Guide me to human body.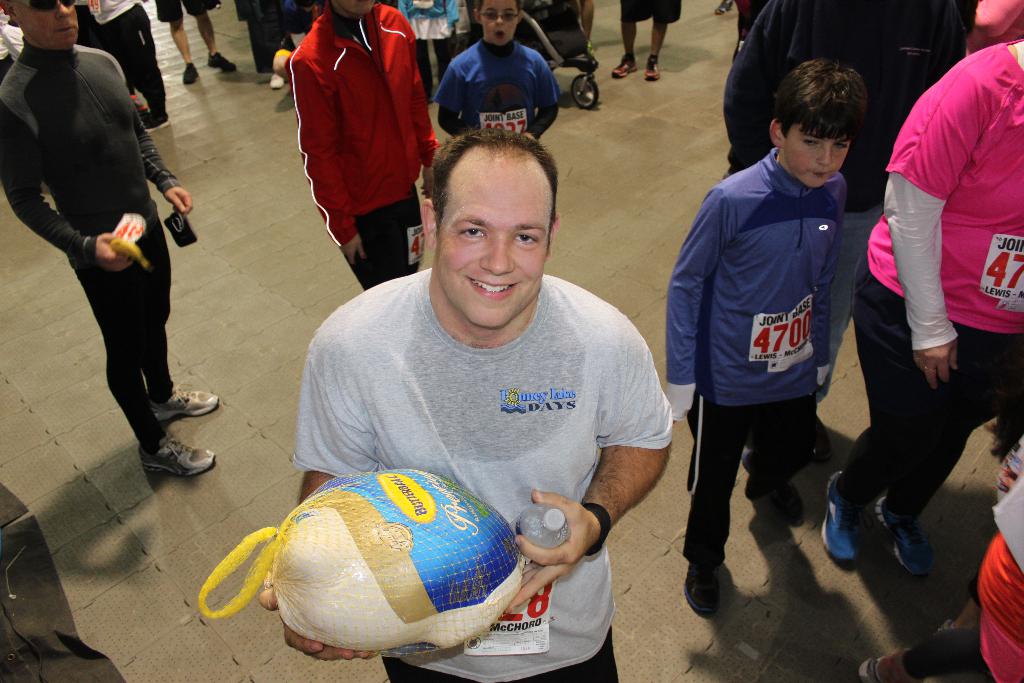
Guidance: [0, 46, 228, 475].
